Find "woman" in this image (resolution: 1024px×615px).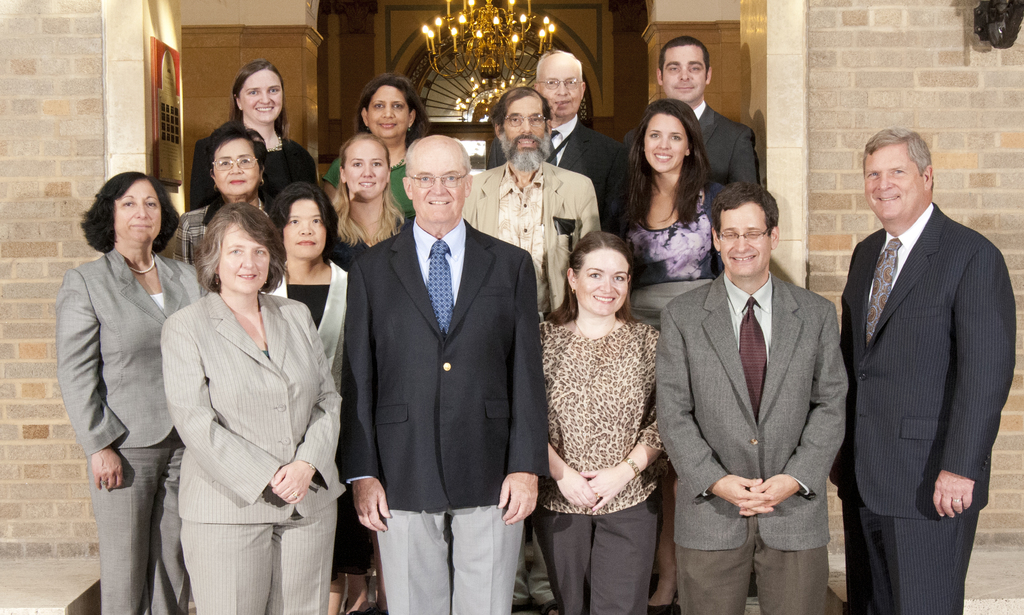
324 77 430 218.
